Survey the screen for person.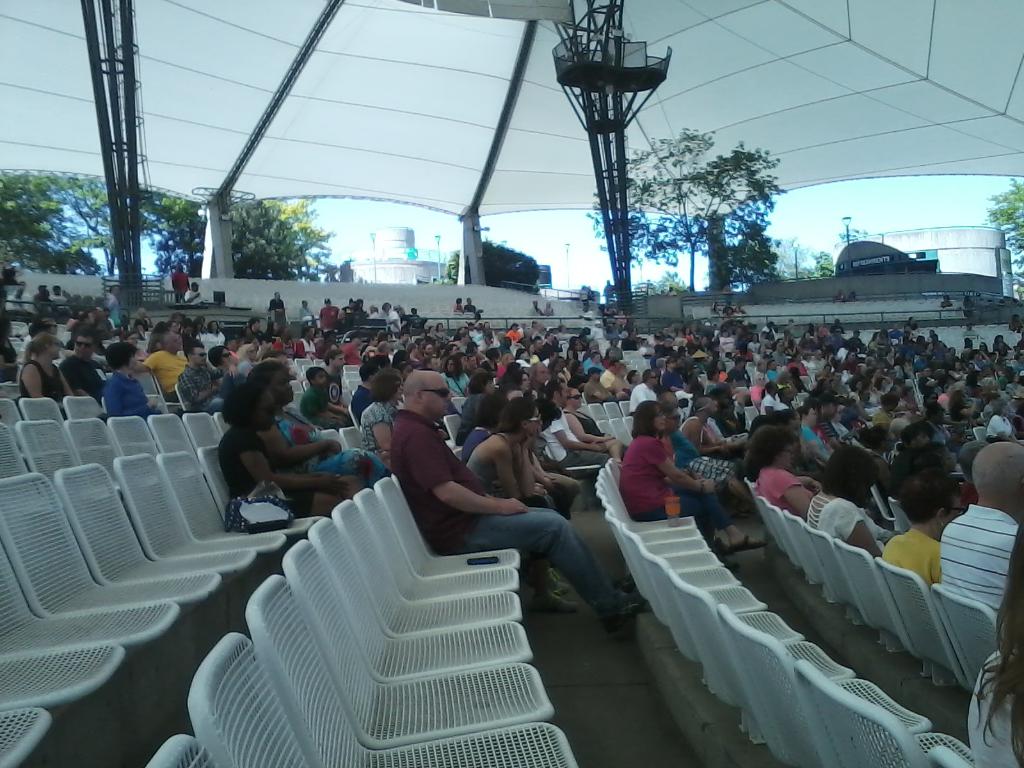
Survey found: BBox(540, 299, 554, 309).
